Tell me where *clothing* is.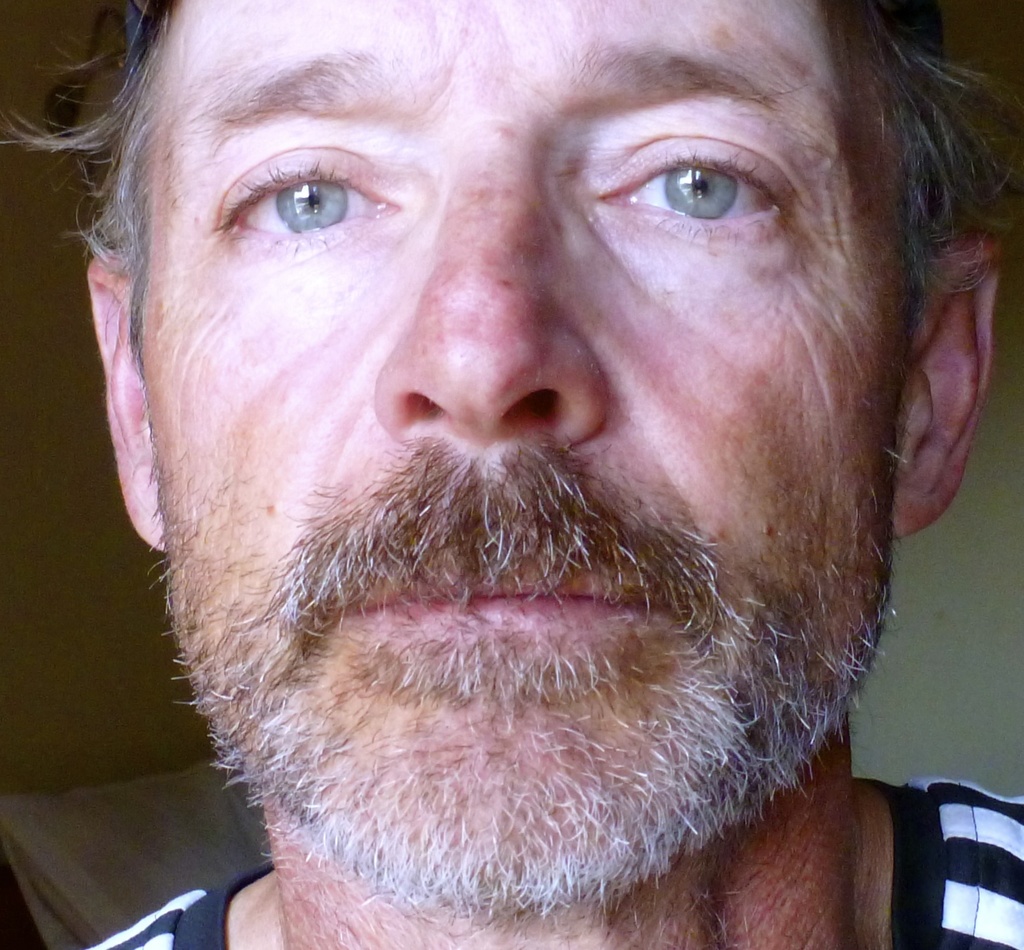
*clothing* is at bbox=(87, 778, 1023, 949).
